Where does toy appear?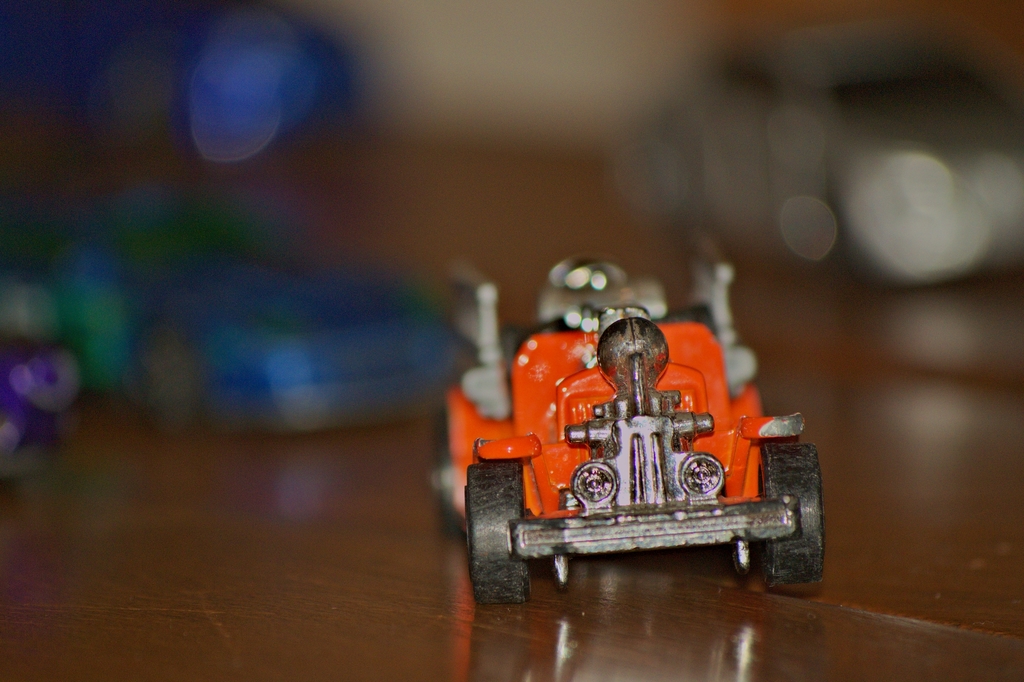
Appears at 356, 243, 847, 610.
